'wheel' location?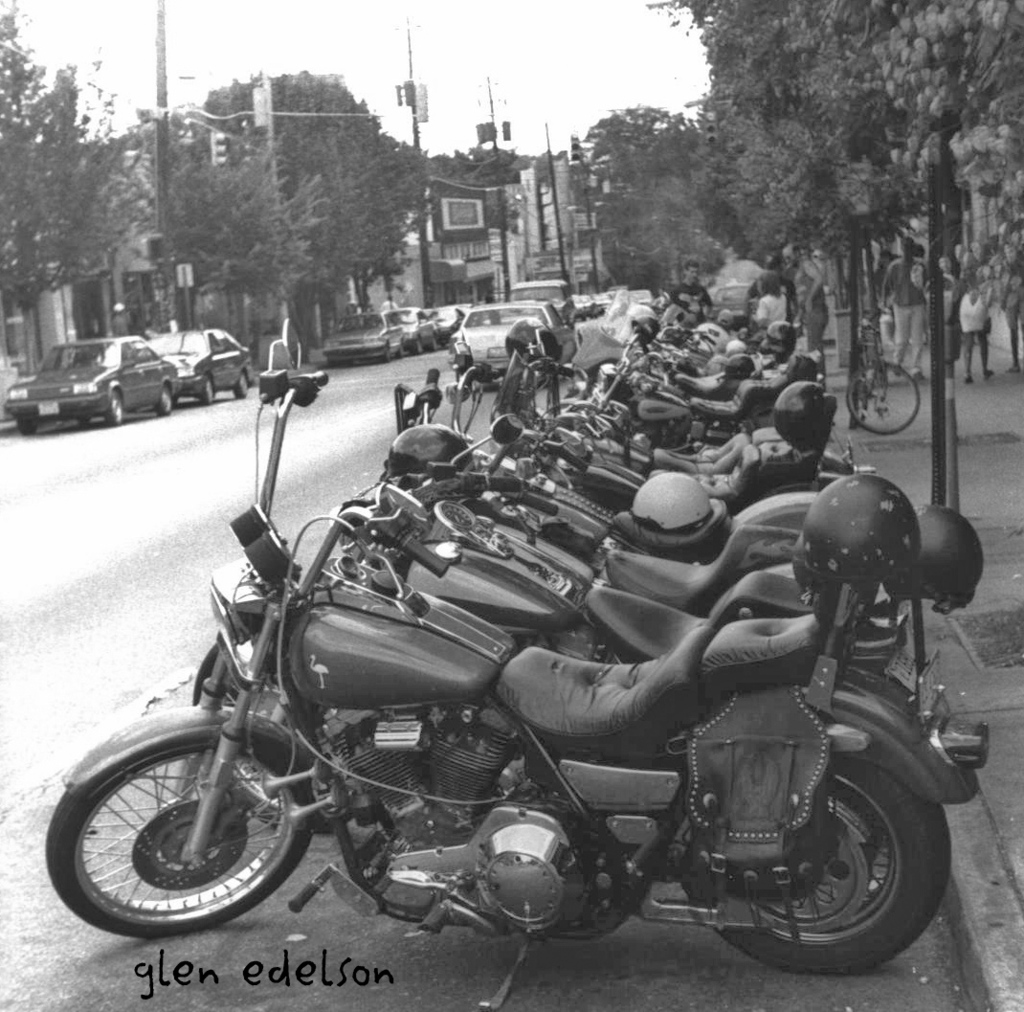
bbox=(58, 720, 281, 944)
